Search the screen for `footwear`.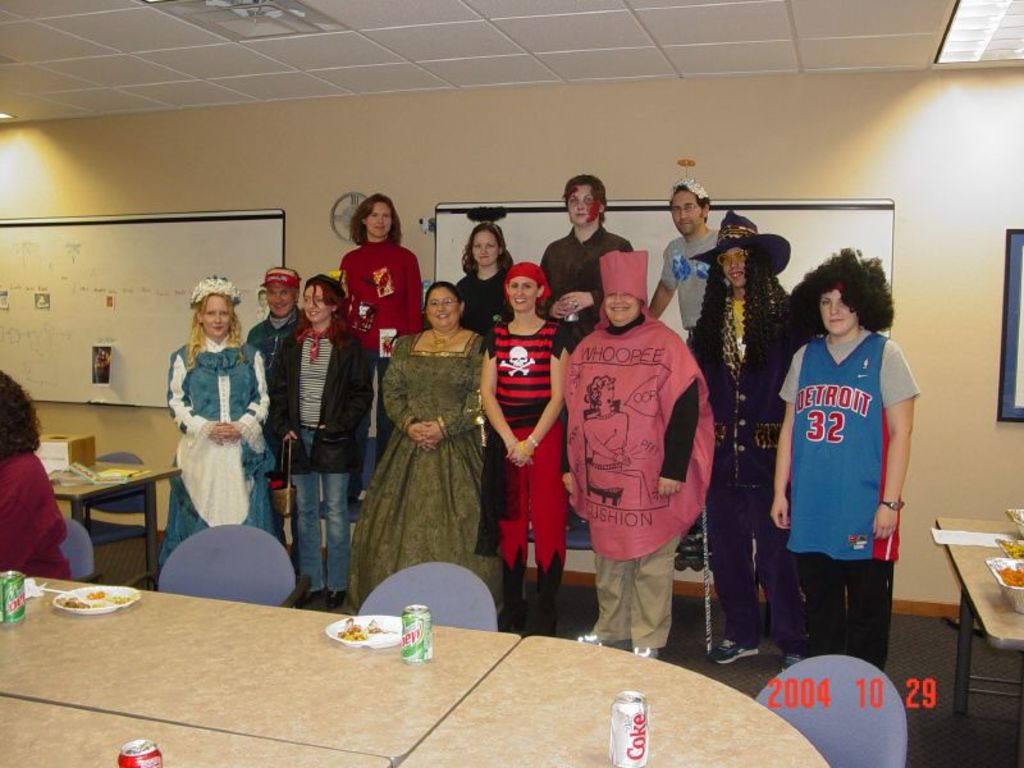
Found at 497, 544, 526, 631.
